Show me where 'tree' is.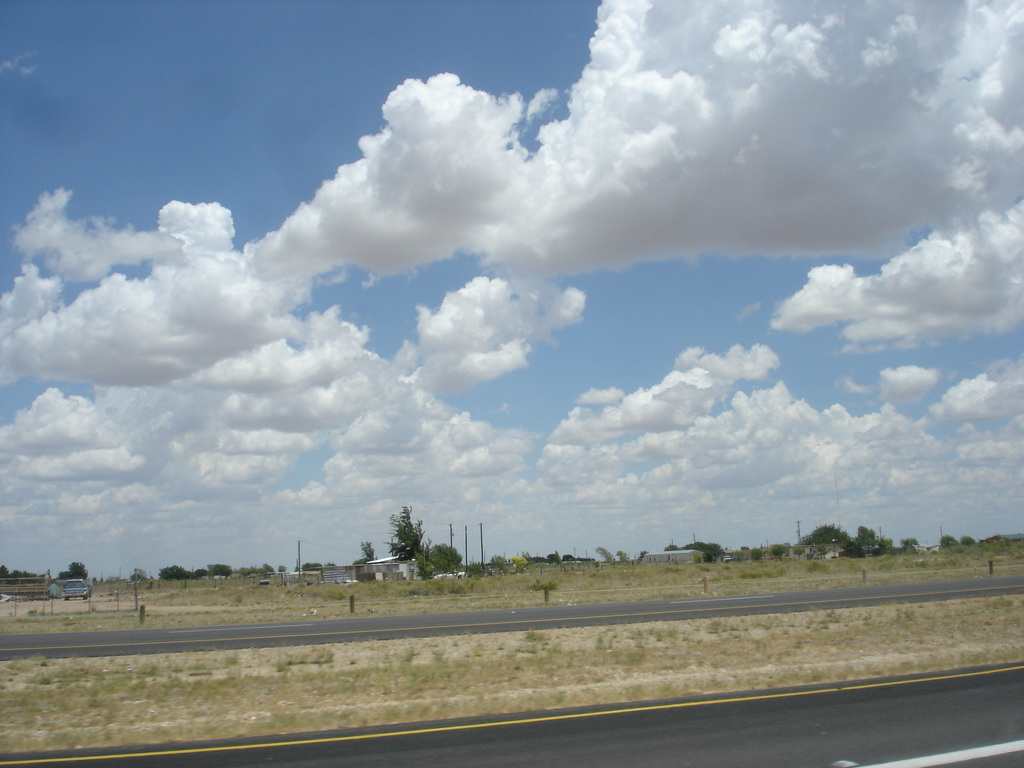
'tree' is at box(385, 505, 424, 563).
